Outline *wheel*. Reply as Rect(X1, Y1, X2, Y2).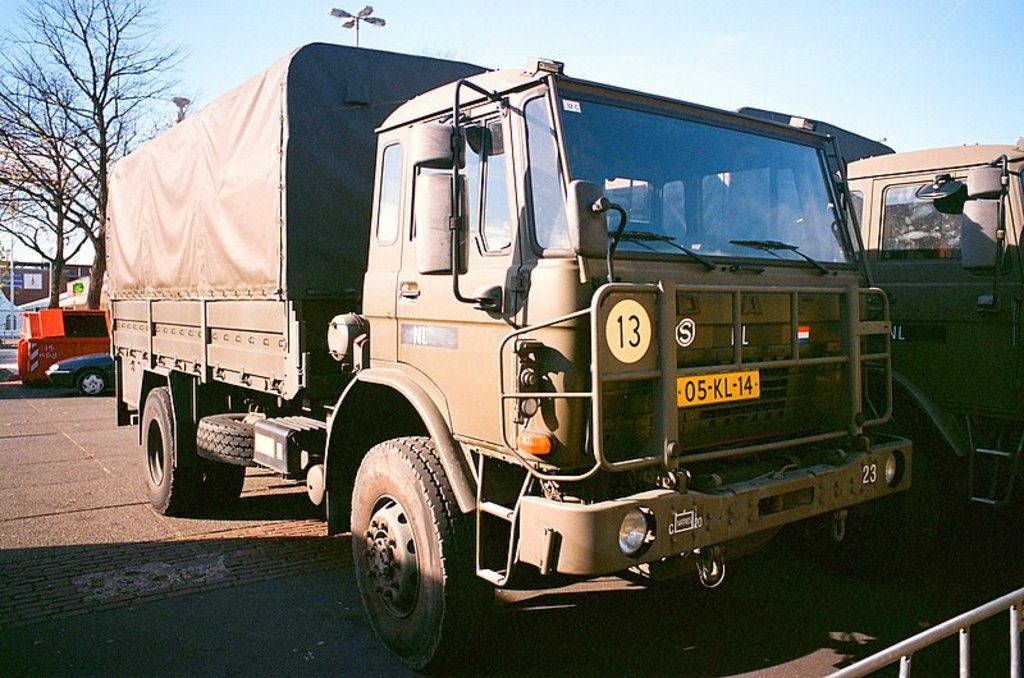
Rect(77, 371, 108, 395).
